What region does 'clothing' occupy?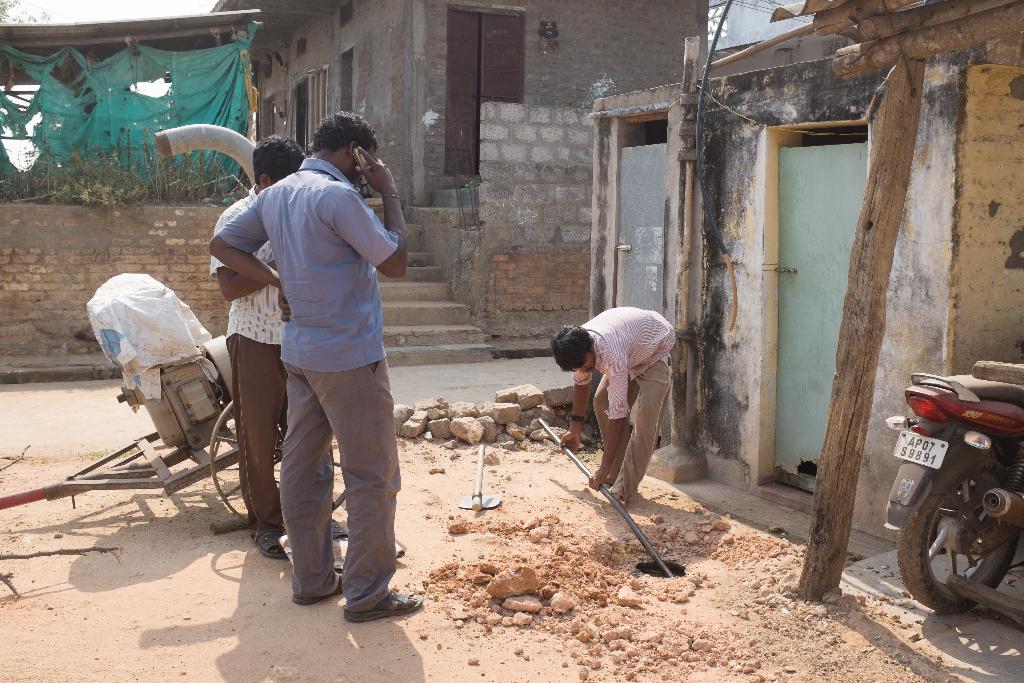
<region>217, 111, 406, 571</region>.
